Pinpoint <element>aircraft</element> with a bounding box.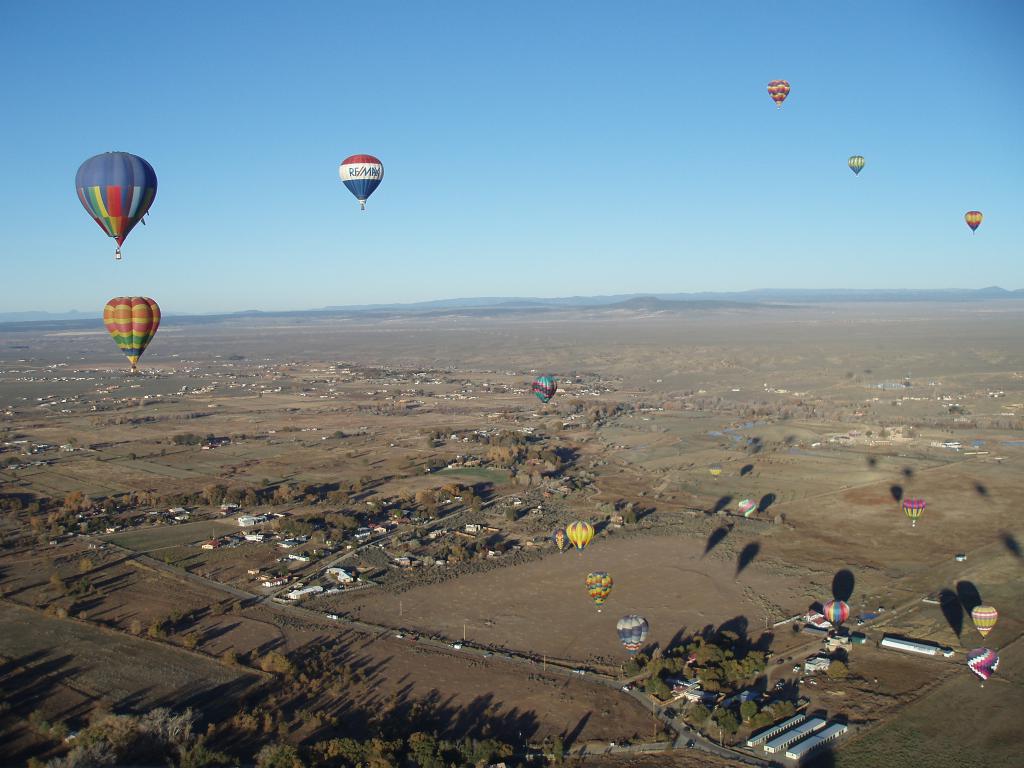
box(586, 569, 612, 610).
